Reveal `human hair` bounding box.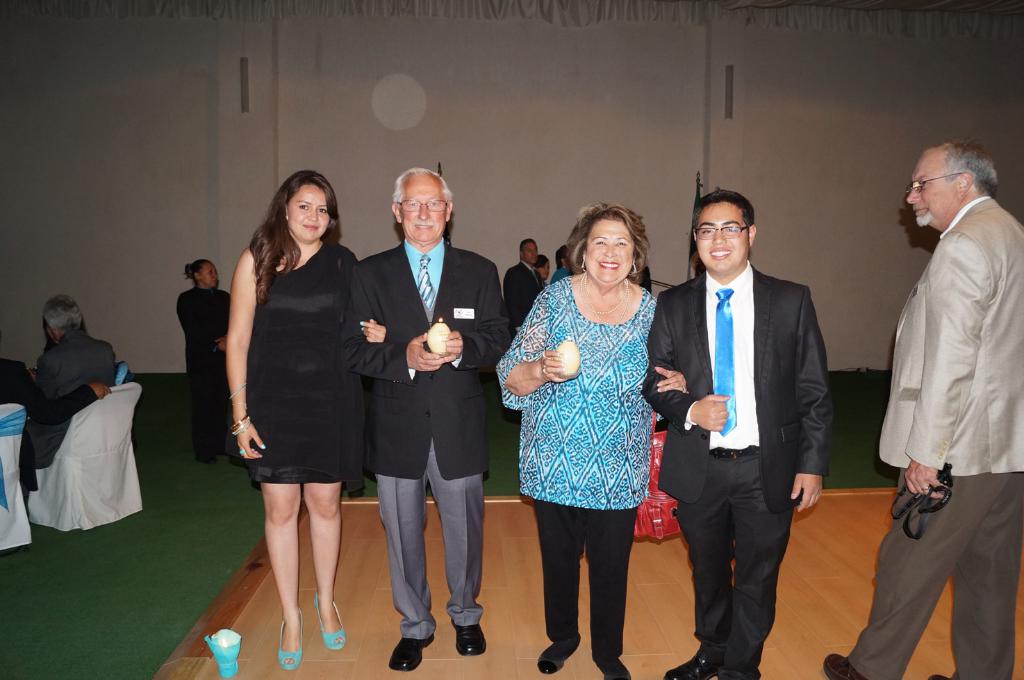
Revealed: box=[522, 240, 535, 249].
